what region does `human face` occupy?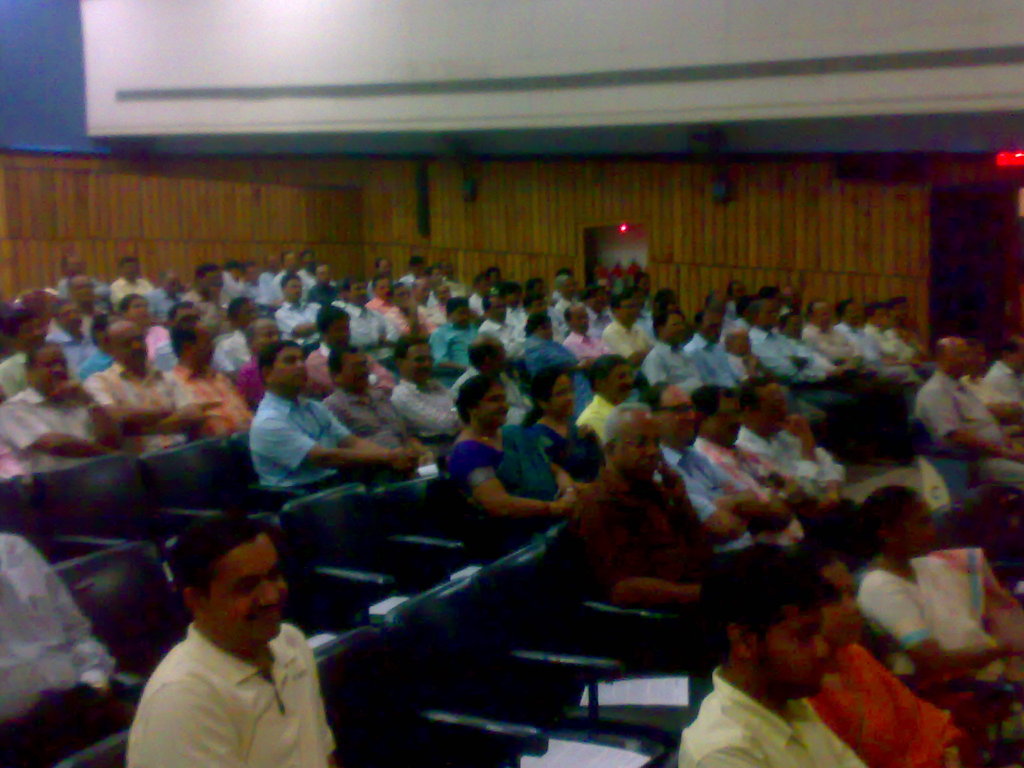
<box>419,285,429,301</box>.
